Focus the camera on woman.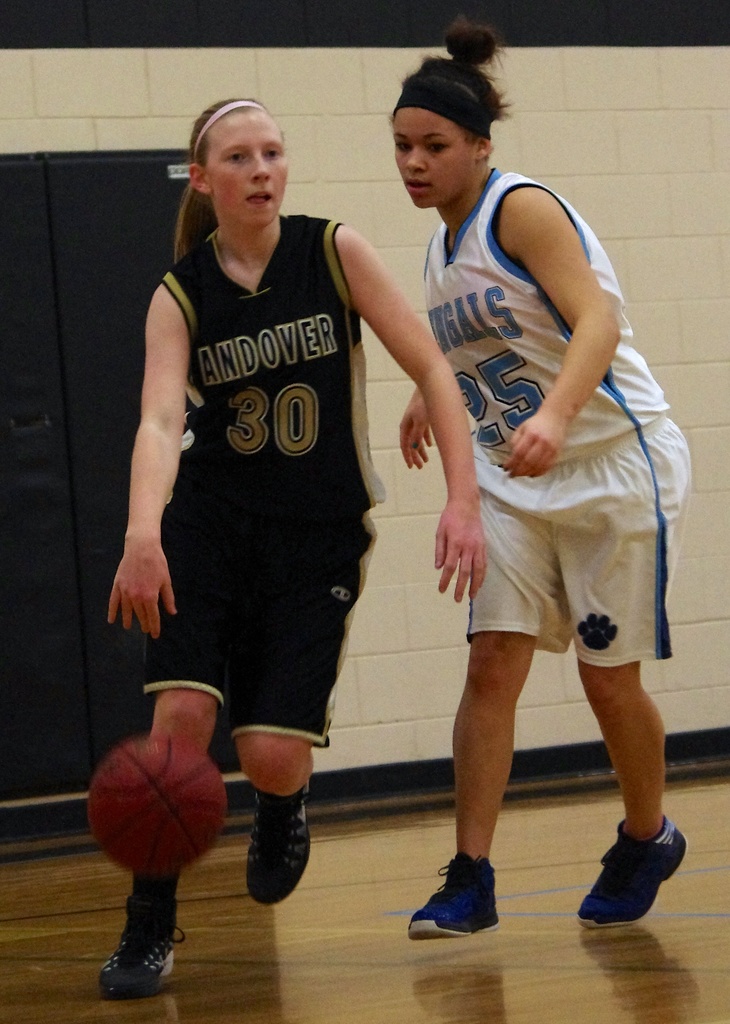
Focus region: <region>380, 15, 693, 940</region>.
